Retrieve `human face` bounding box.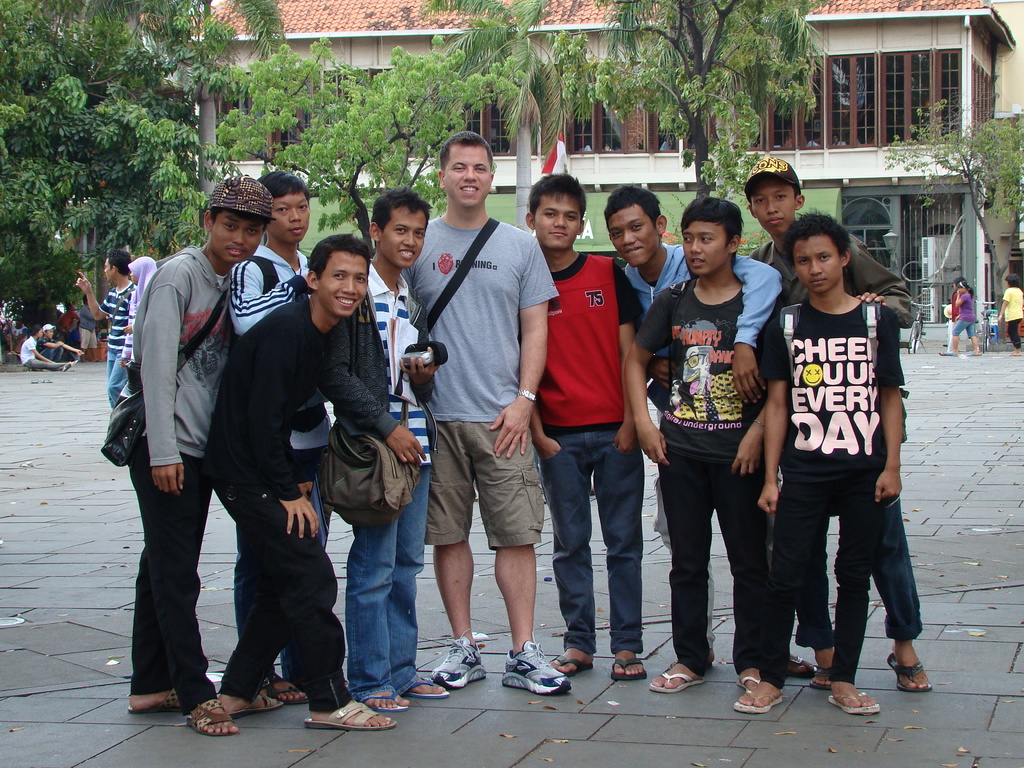
Bounding box: l=209, t=211, r=262, b=268.
